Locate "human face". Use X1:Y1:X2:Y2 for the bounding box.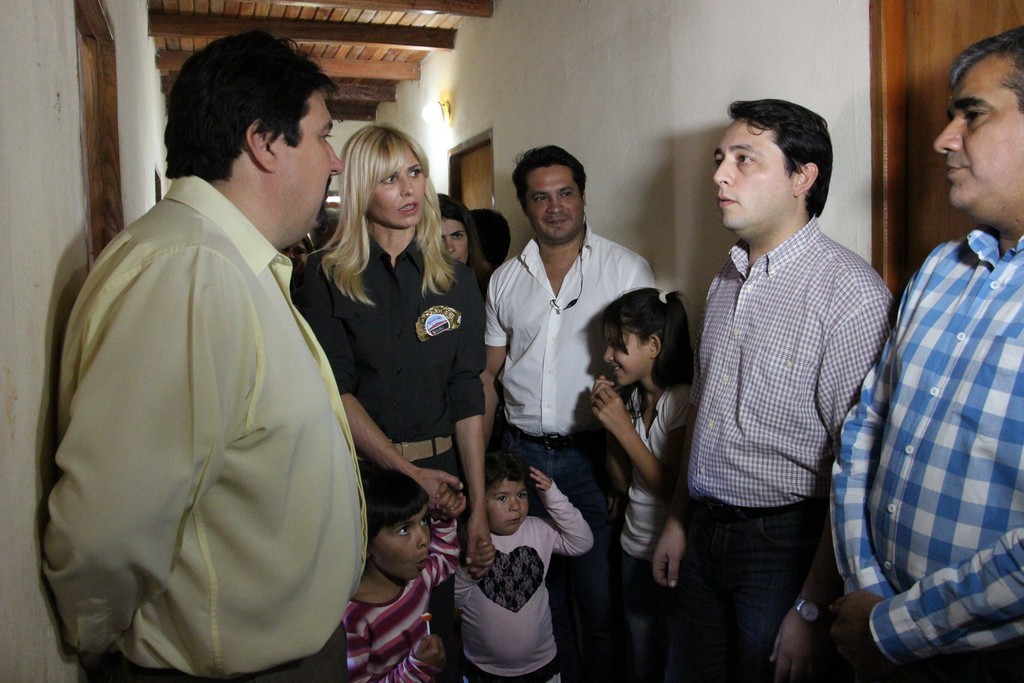
367:153:426:223.
